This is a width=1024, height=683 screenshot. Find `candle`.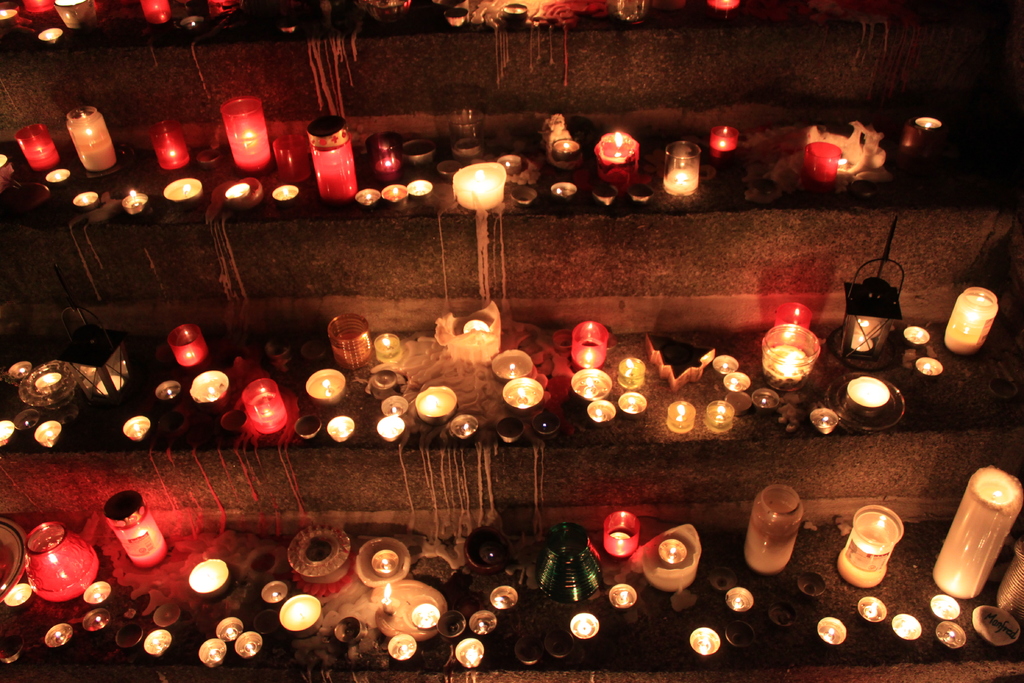
Bounding box: 388/637/415/659.
